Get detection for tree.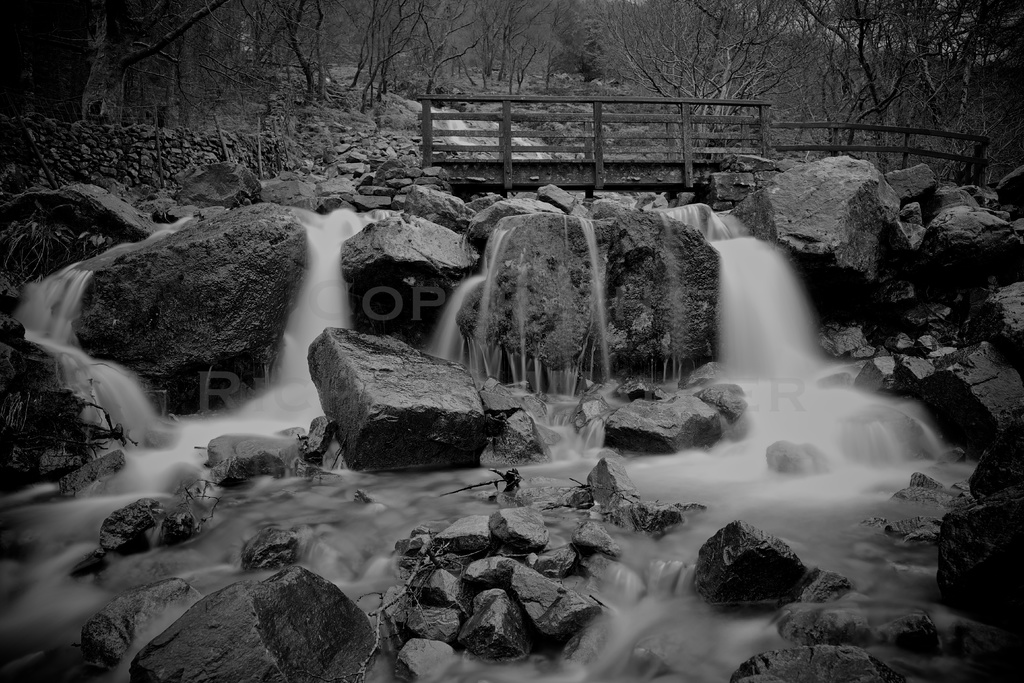
Detection: select_region(246, 0, 333, 112).
